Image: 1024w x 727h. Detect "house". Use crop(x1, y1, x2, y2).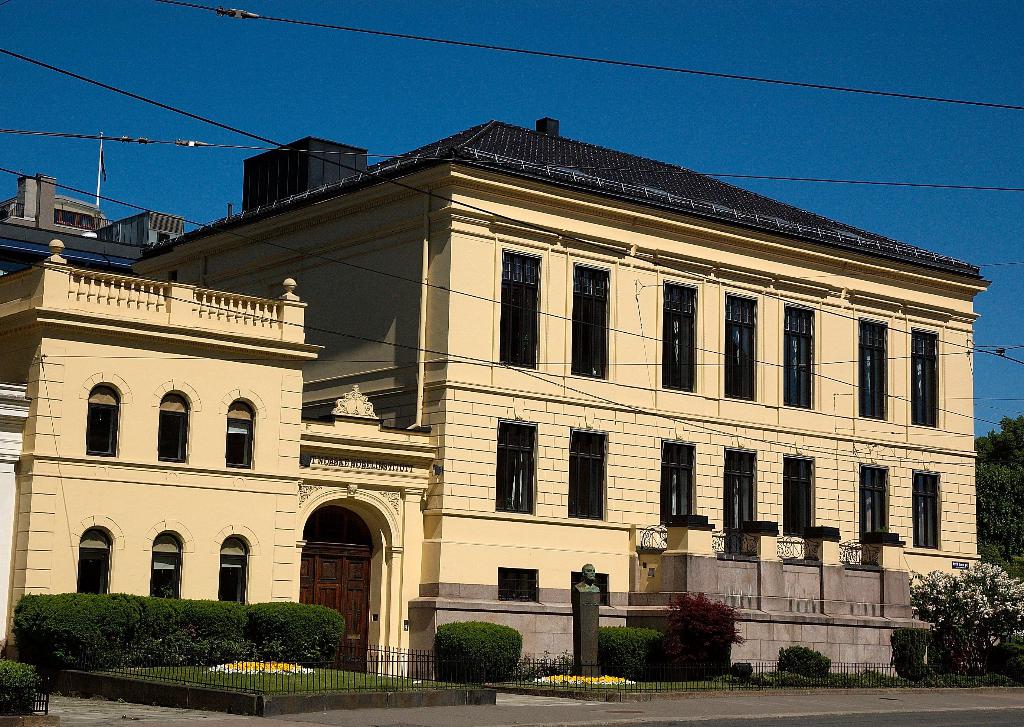
crop(0, 192, 102, 254).
